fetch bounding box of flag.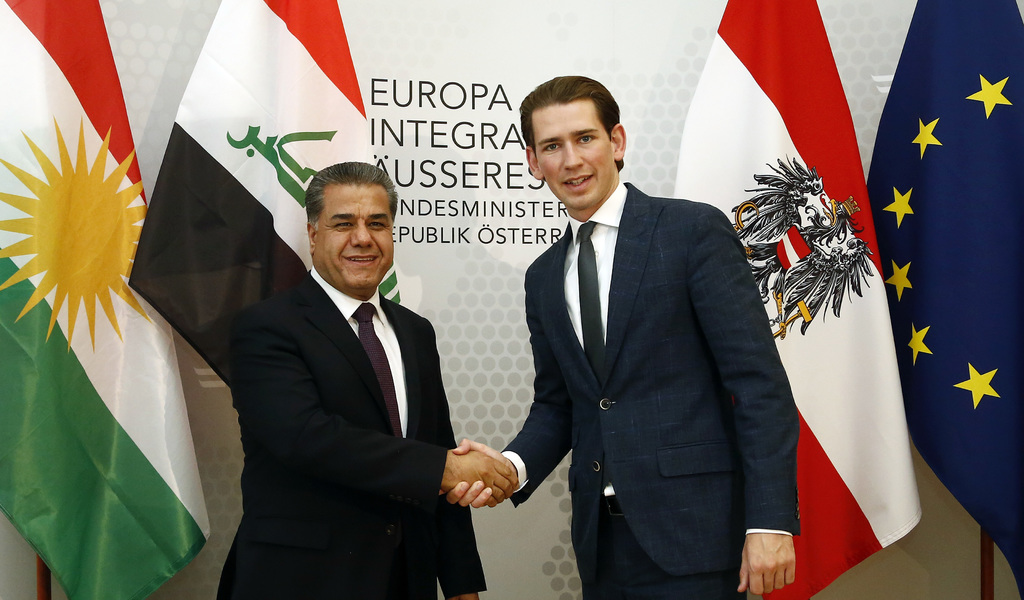
Bbox: 118 0 423 599.
